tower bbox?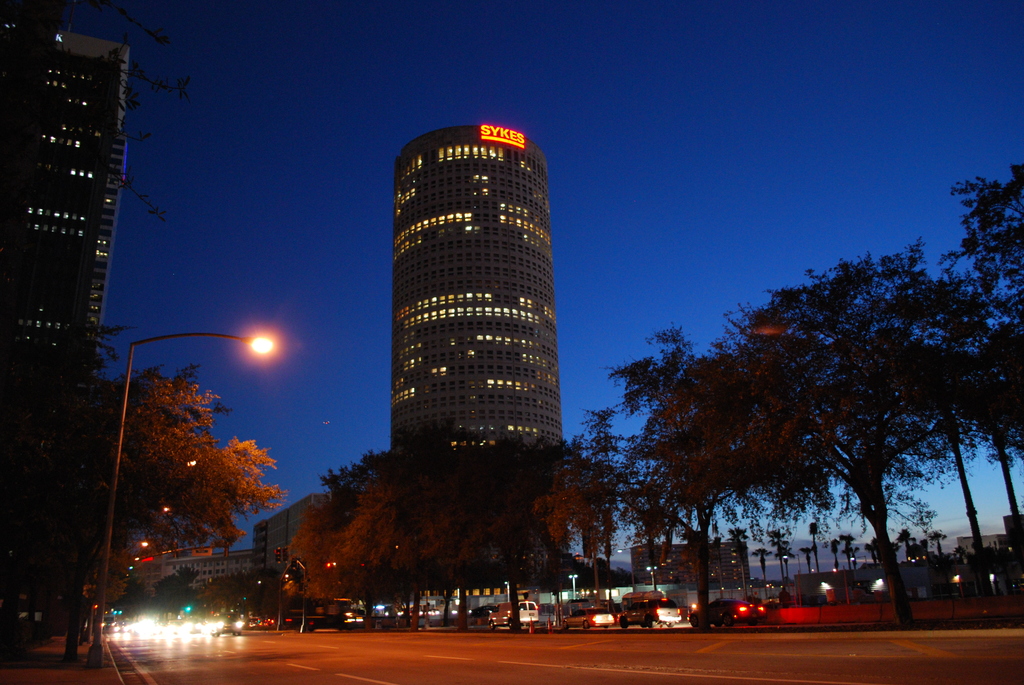
box=[0, 12, 125, 412]
